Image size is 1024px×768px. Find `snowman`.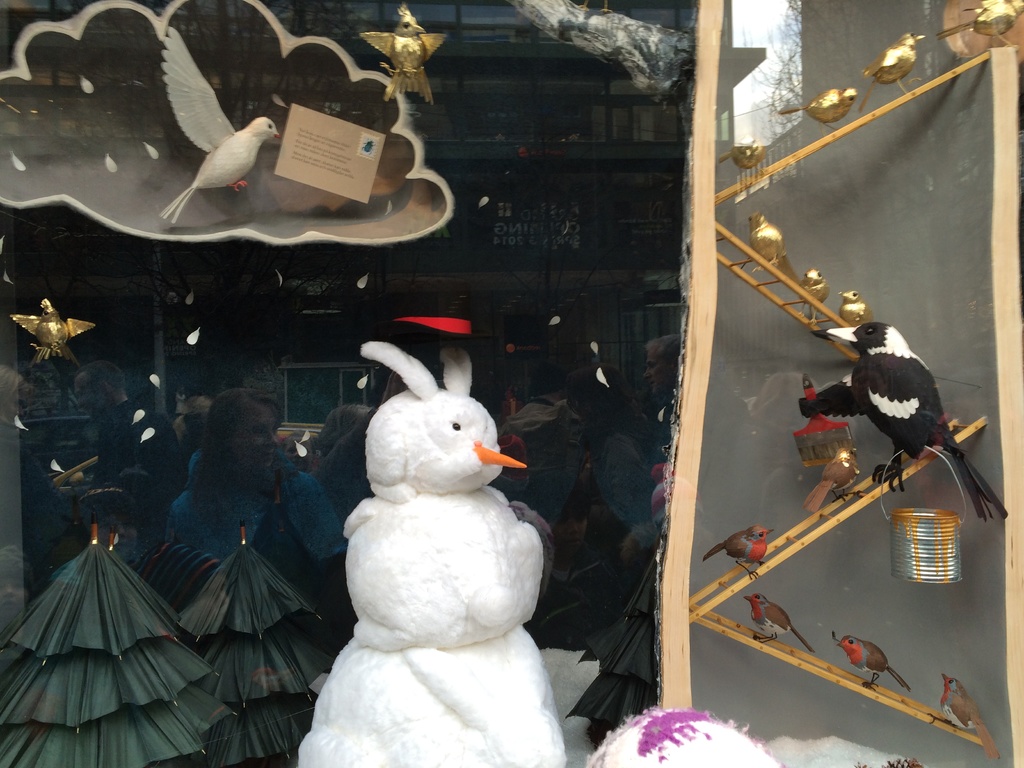
select_region(296, 289, 566, 767).
